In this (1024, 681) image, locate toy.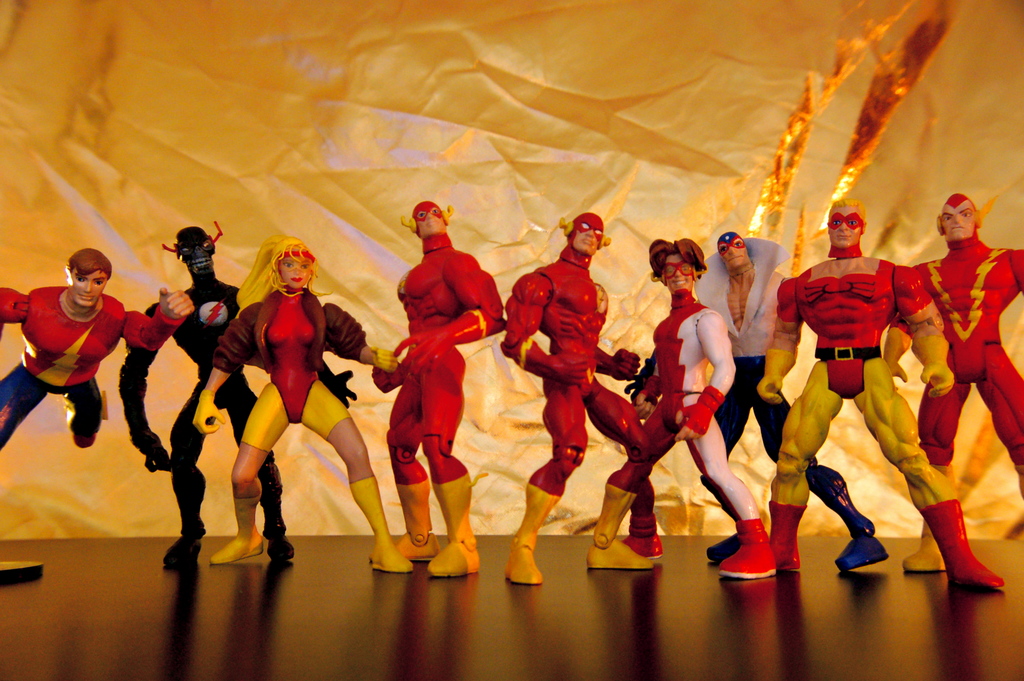
Bounding box: bbox(508, 209, 653, 583).
